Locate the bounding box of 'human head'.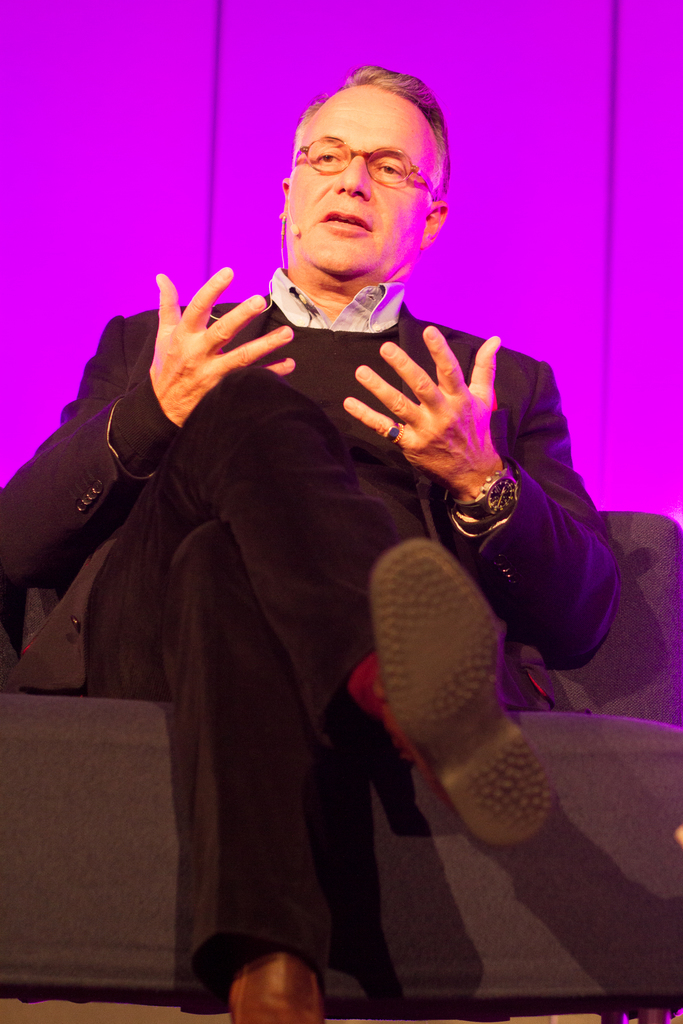
Bounding box: bbox(277, 64, 454, 290).
